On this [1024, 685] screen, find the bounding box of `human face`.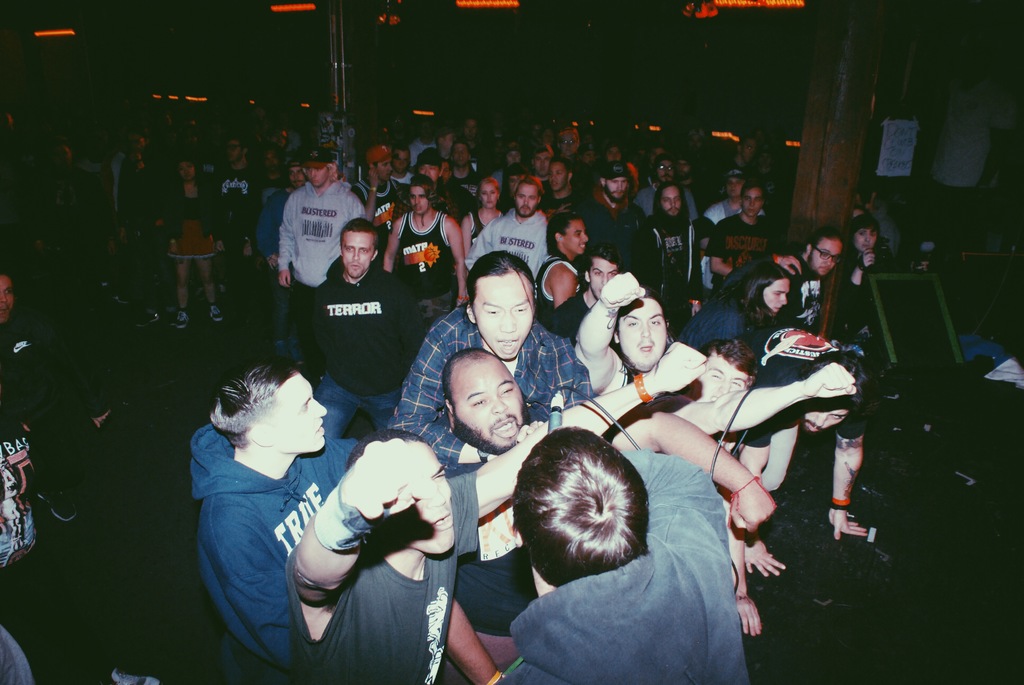
Bounding box: <box>552,162,564,189</box>.
